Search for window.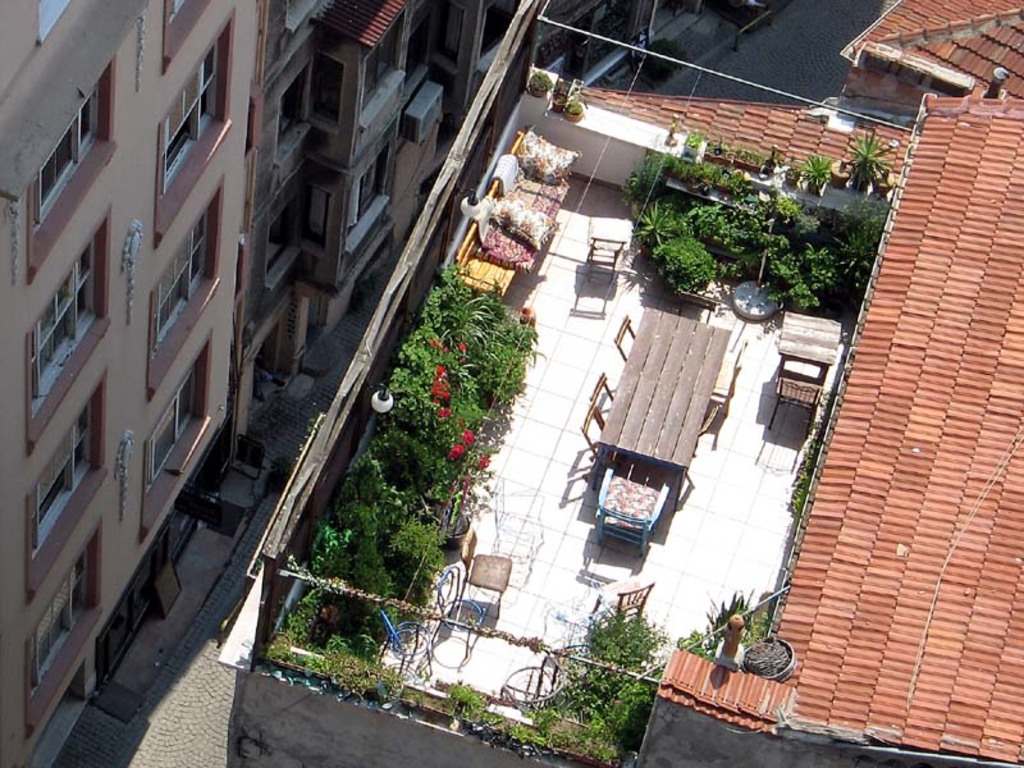
Found at detection(274, 63, 314, 156).
